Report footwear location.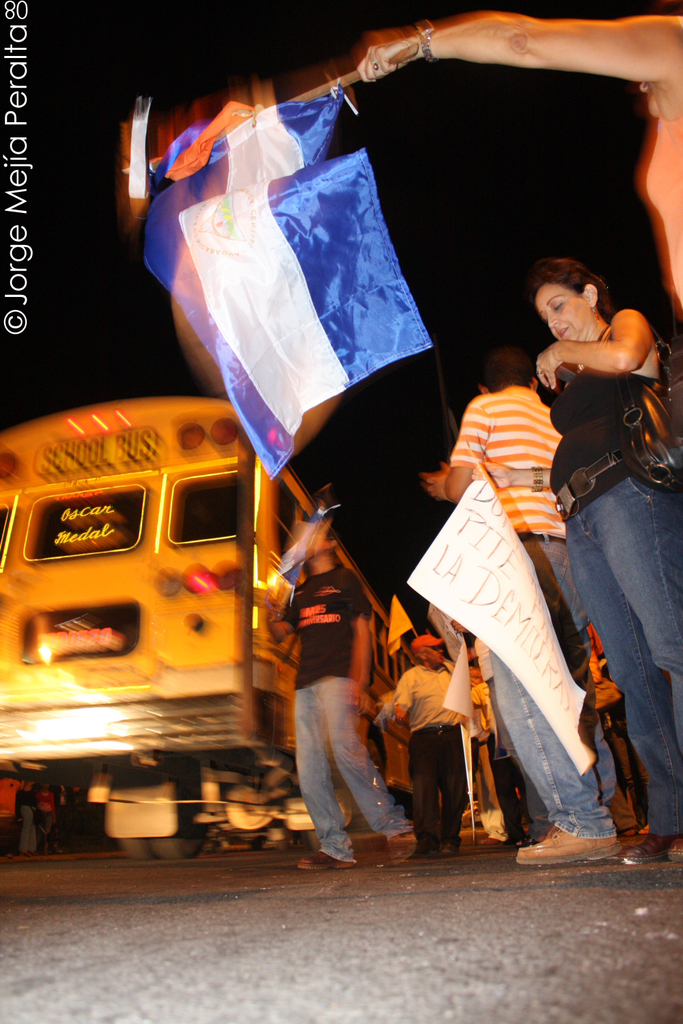
Report: <bbox>510, 818, 622, 865</bbox>.
